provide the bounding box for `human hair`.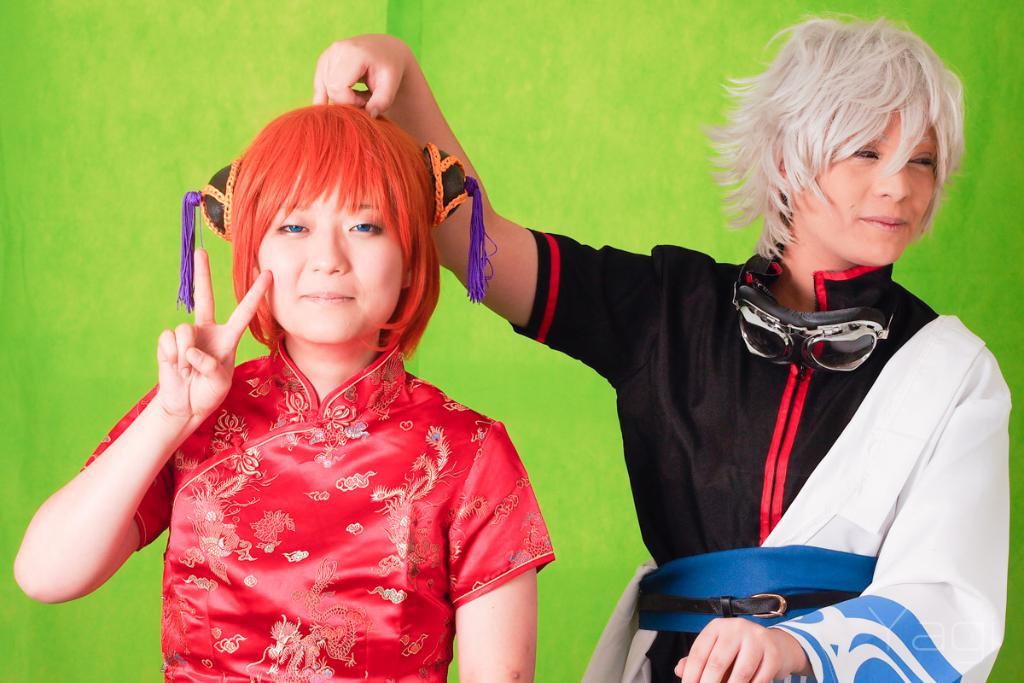
region(734, 16, 963, 273).
